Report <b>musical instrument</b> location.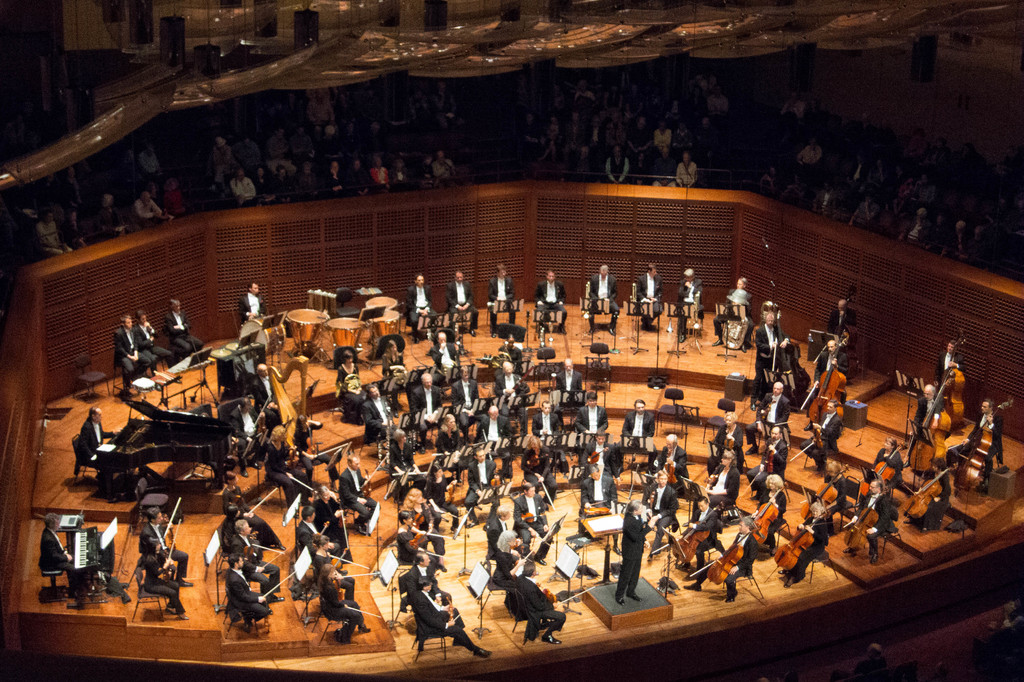
Report: (left=68, top=523, right=110, bottom=581).
